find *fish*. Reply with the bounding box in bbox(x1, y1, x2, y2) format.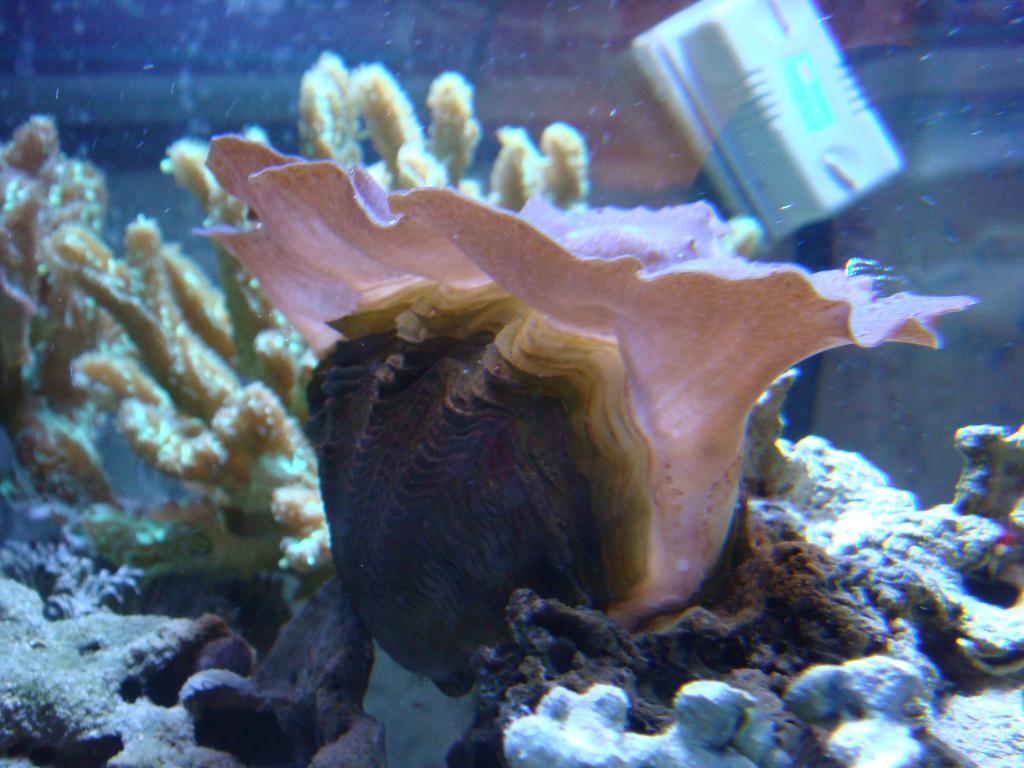
bbox(171, 104, 977, 689).
